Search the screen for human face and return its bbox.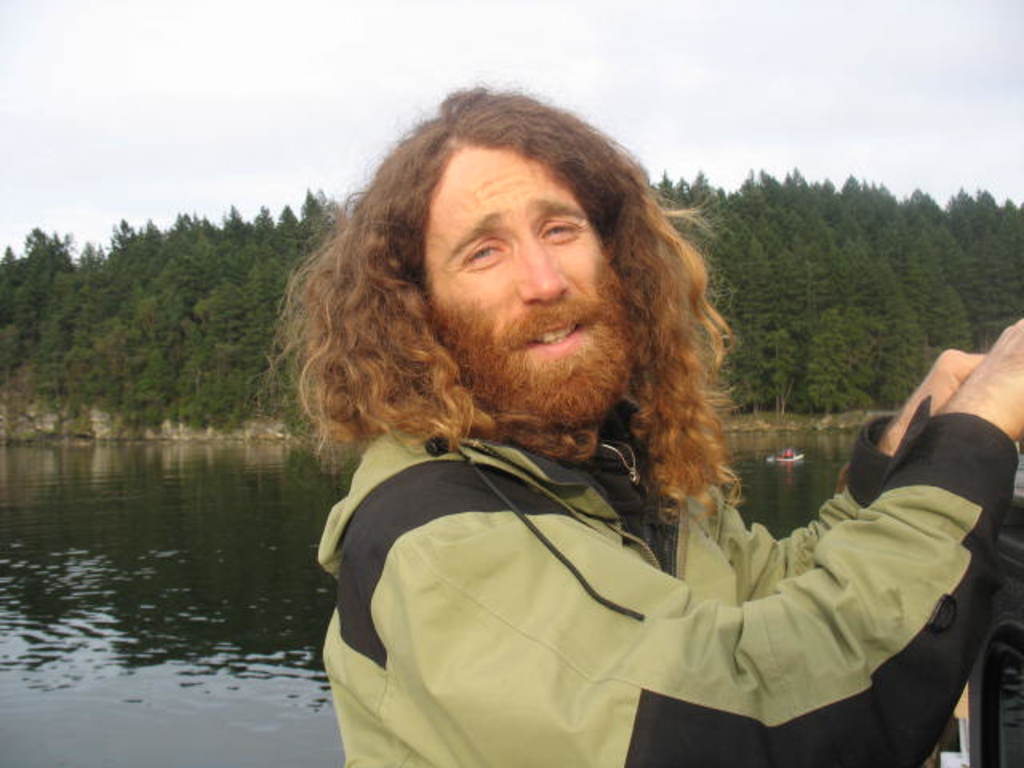
Found: x1=419 y1=136 x2=611 y2=427.
